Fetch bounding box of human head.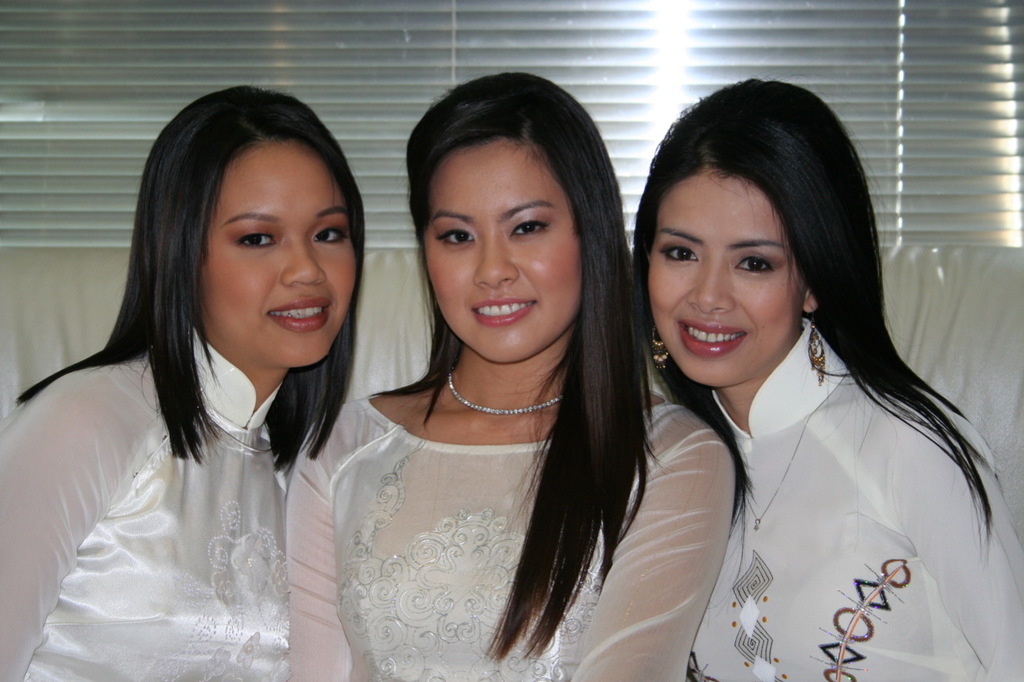
Bbox: 389/63/622/378.
